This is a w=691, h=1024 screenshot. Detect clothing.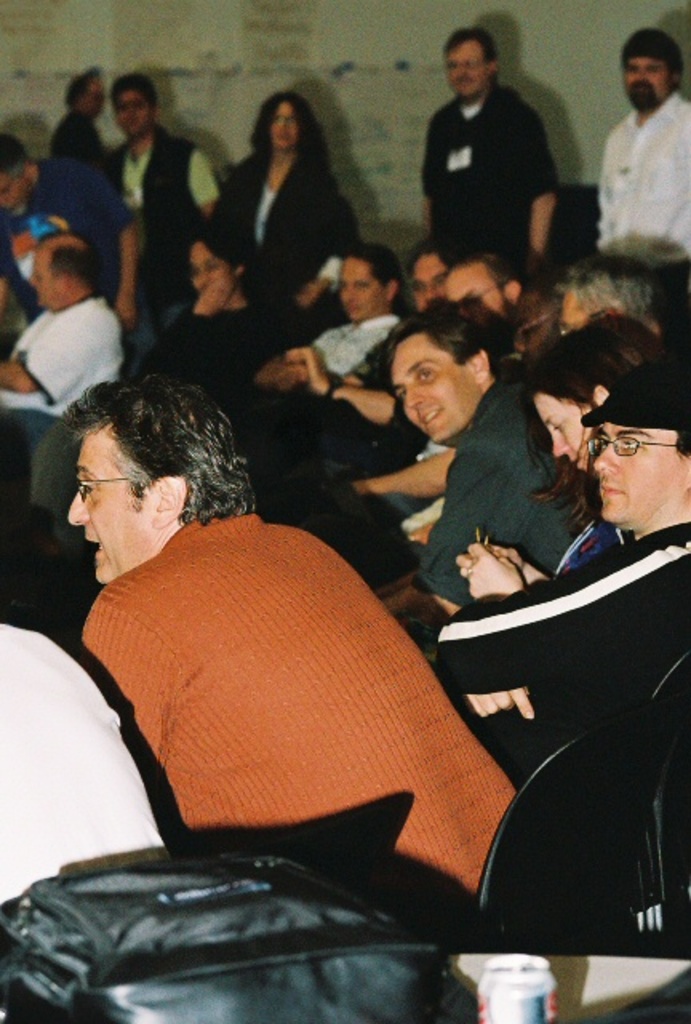
{"left": 32, "top": 117, "right": 125, "bottom": 224}.
